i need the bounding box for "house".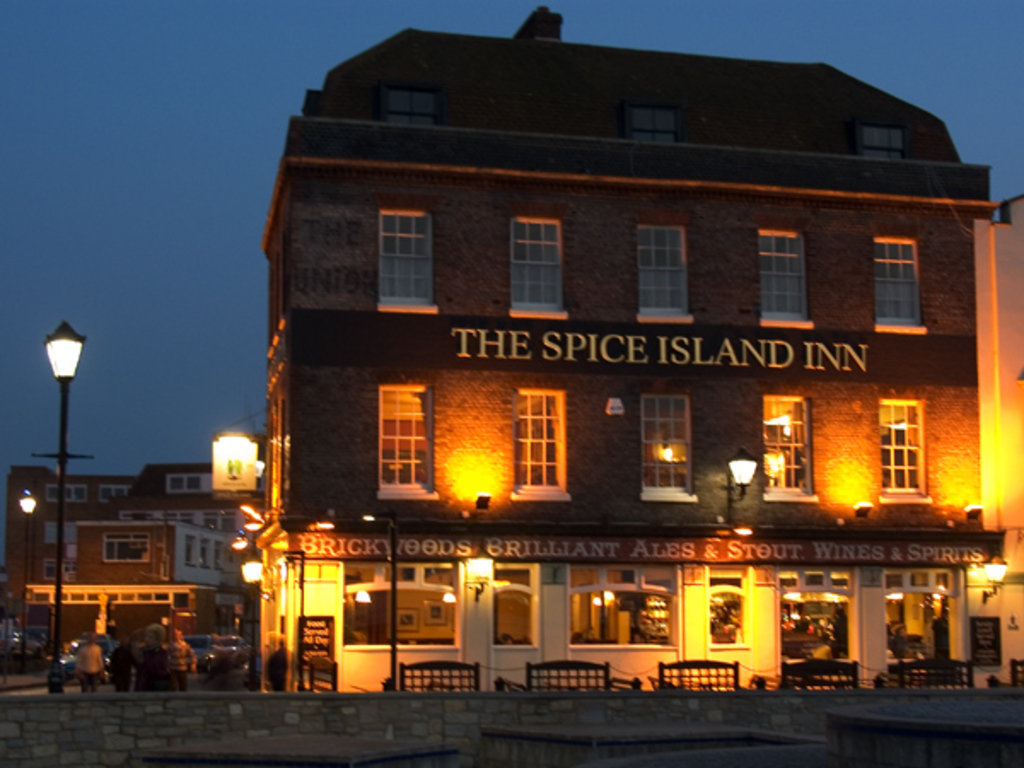
Here it is: [x1=0, y1=457, x2=263, y2=684].
